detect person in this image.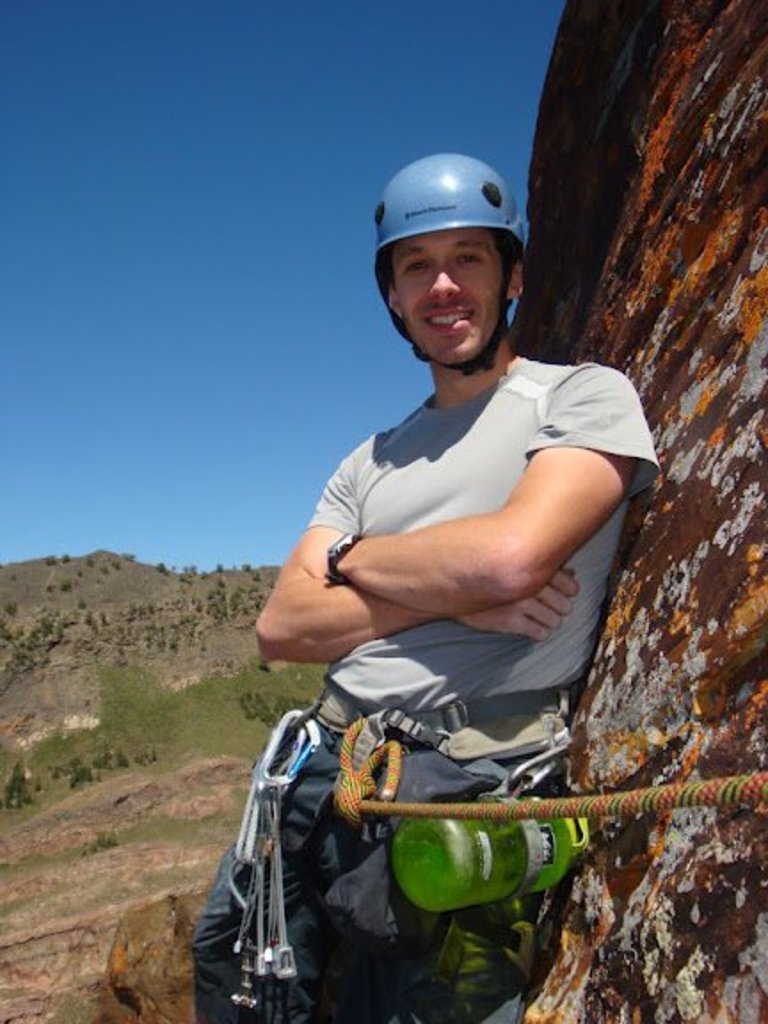
Detection: x1=229, y1=158, x2=644, y2=972.
